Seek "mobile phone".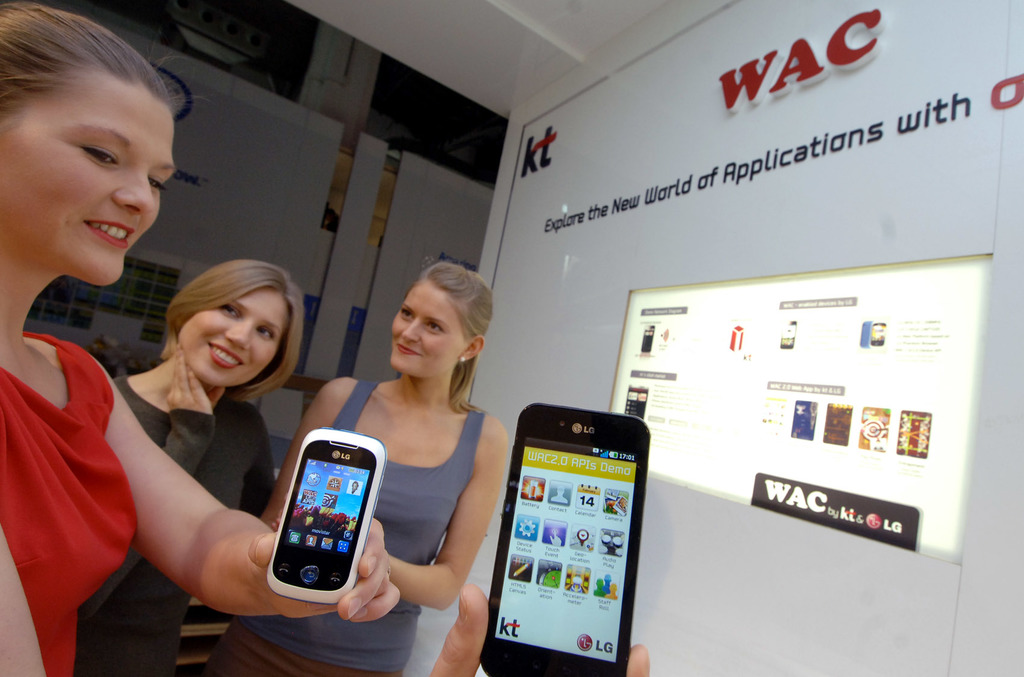
x1=623 y1=384 x2=649 y2=420.
